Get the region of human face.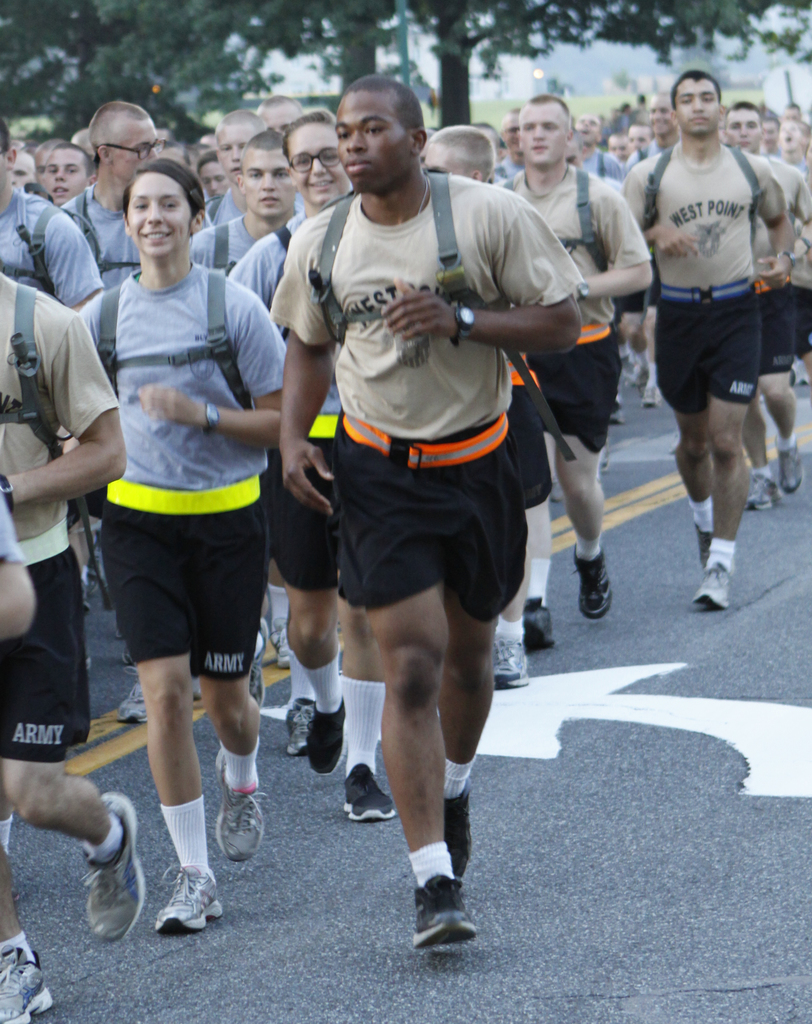
<region>42, 152, 88, 204</region>.
